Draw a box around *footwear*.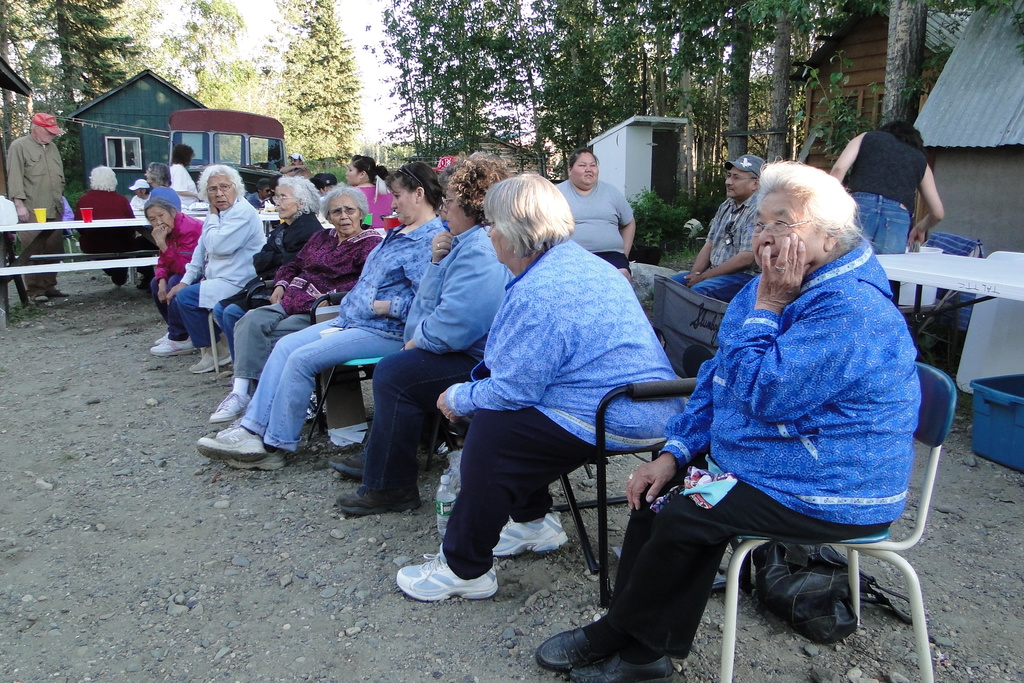
bbox=(212, 331, 236, 350).
